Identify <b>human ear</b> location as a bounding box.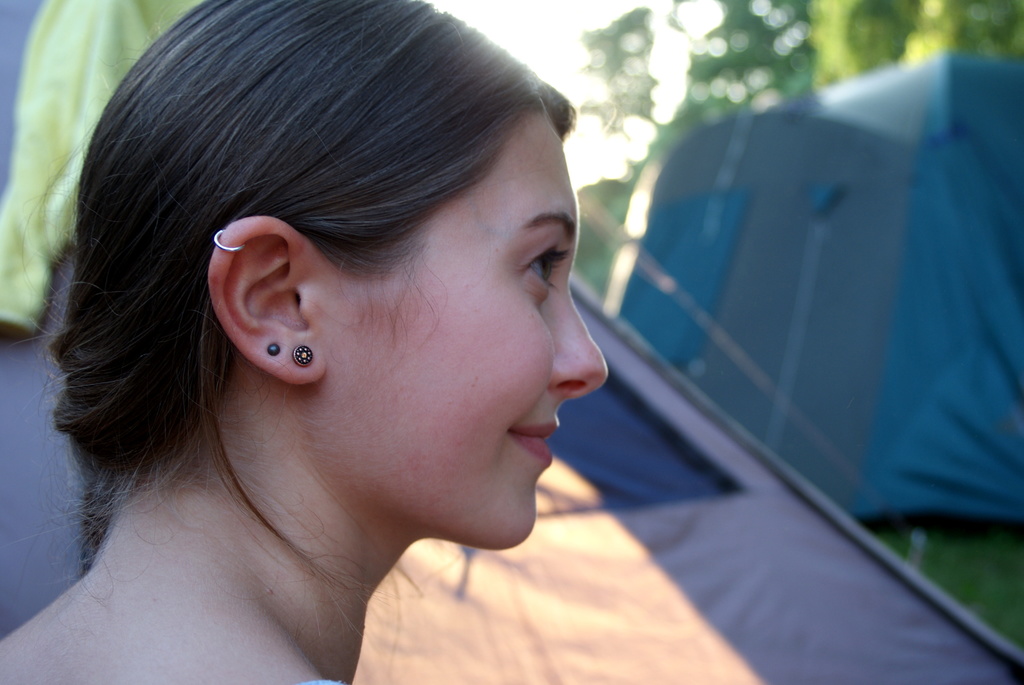
x1=206, y1=212, x2=325, y2=385.
